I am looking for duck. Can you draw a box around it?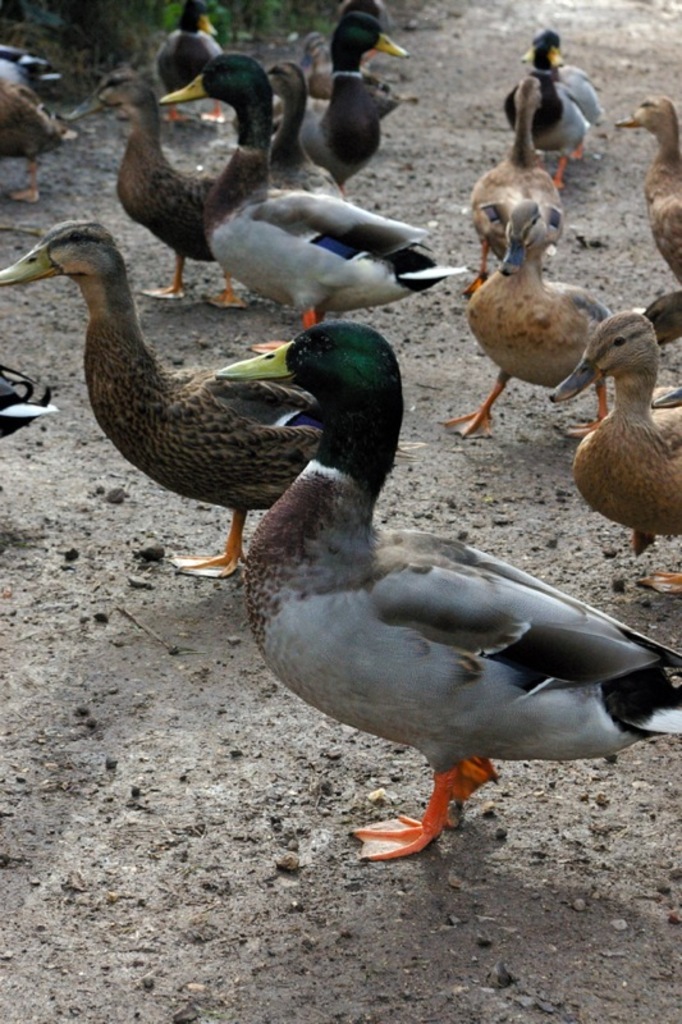
Sure, the bounding box is 178:265:672:860.
